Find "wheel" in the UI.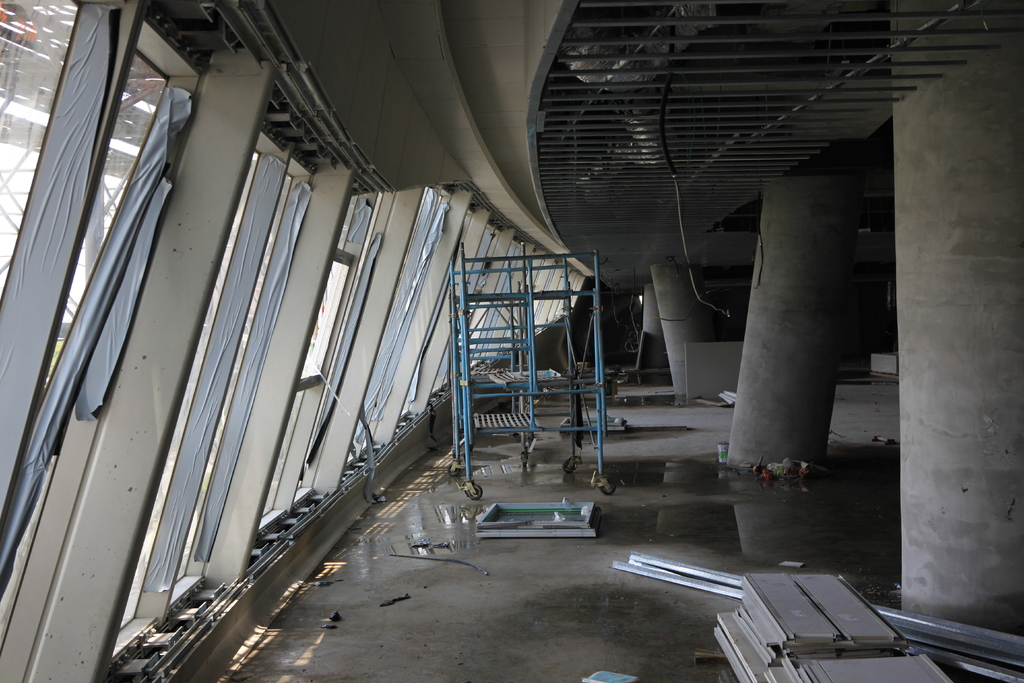
UI element at l=521, t=455, r=530, b=461.
